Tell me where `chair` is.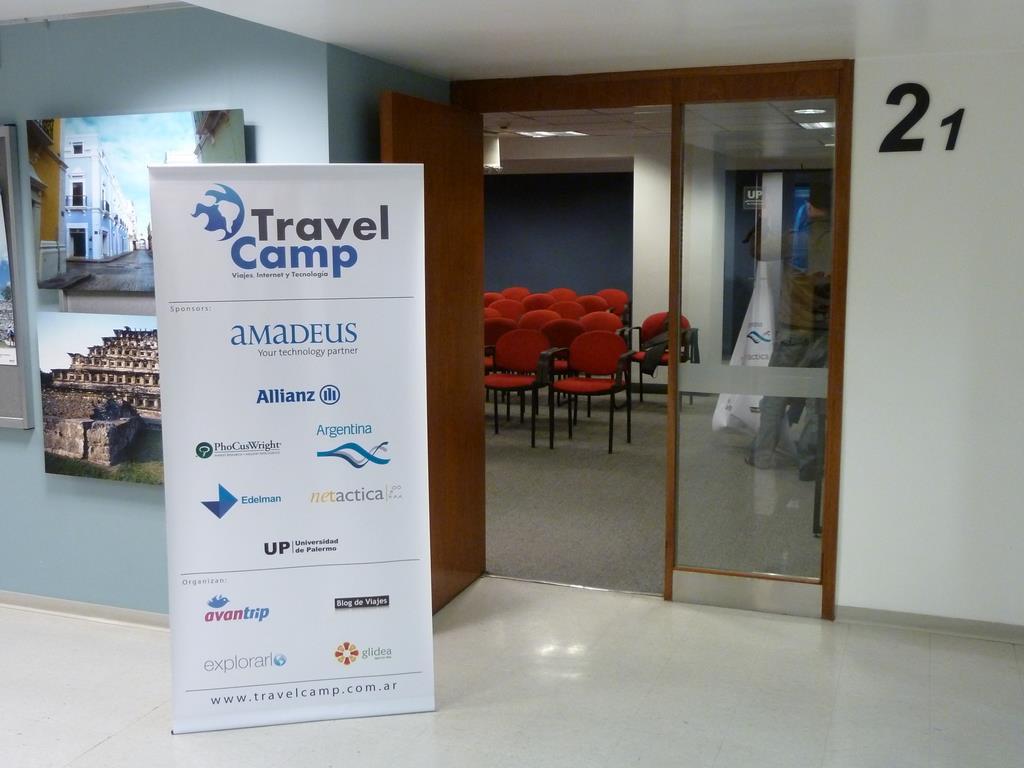
`chair` is at (x1=487, y1=330, x2=552, y2=448).
